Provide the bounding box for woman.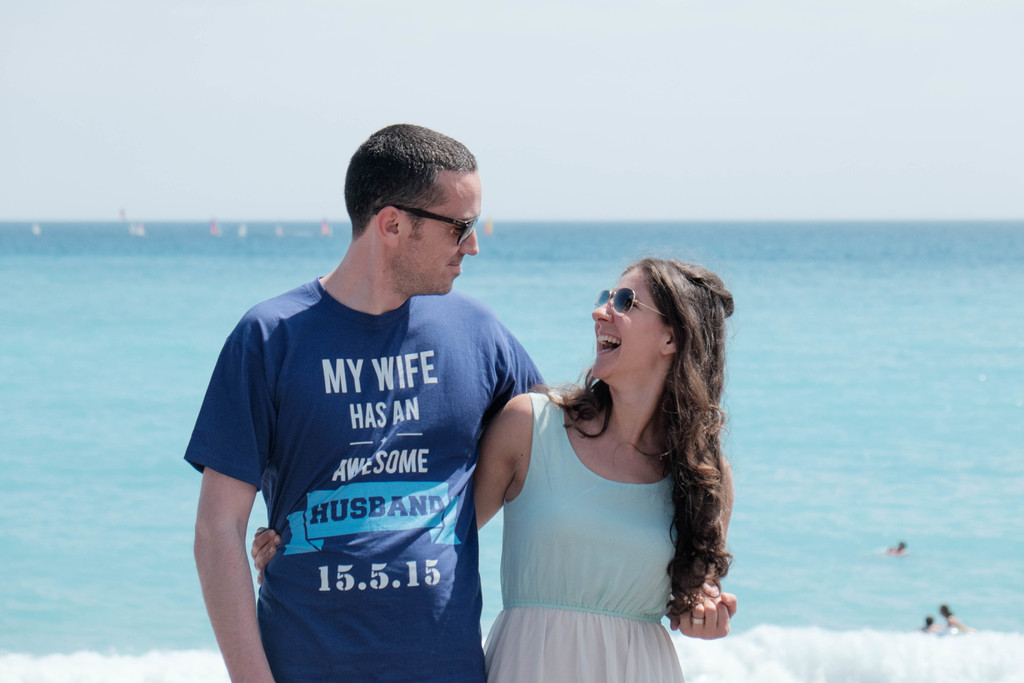
detection(524, 238, 765, 627).
